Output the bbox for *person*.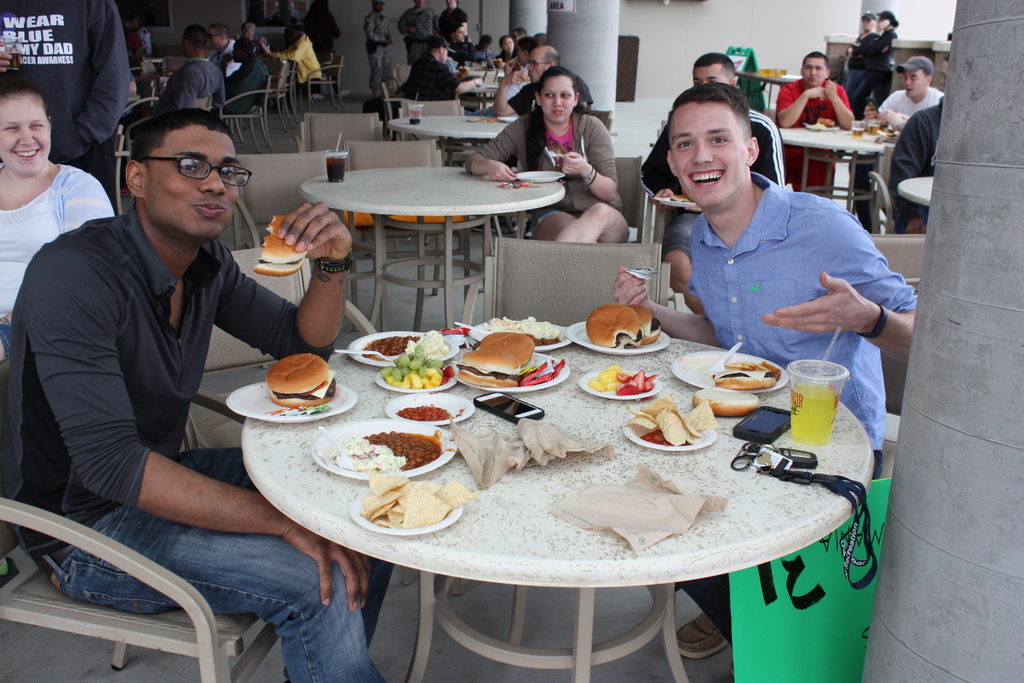
bbox=[0, 106, 379, 682].
